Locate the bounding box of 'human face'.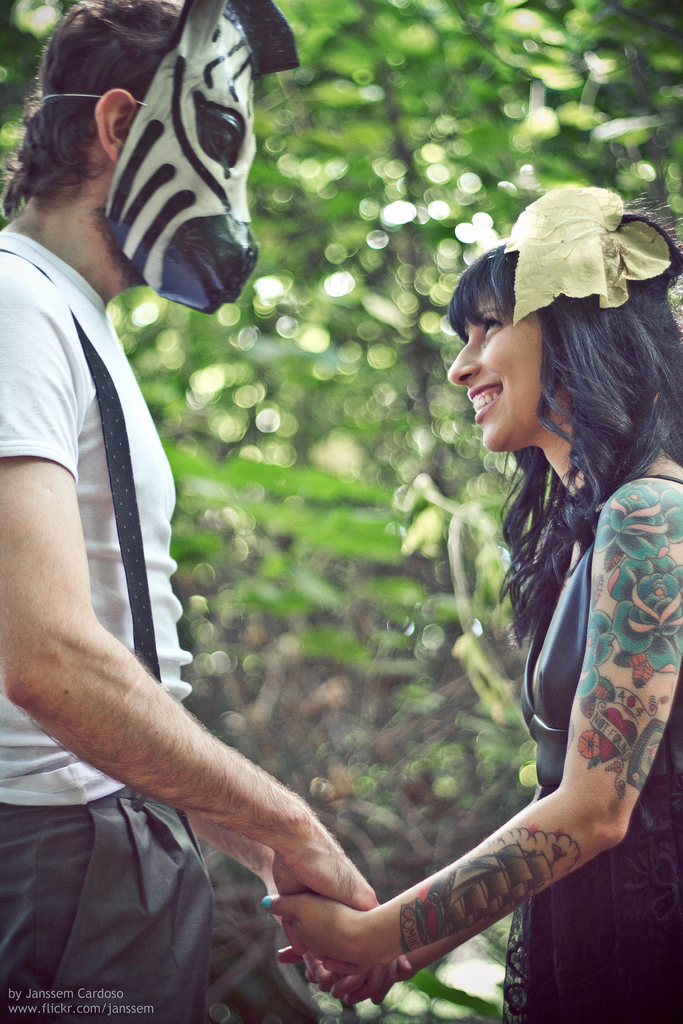
Bounding box: BBox(450, 287, 545, 452).
